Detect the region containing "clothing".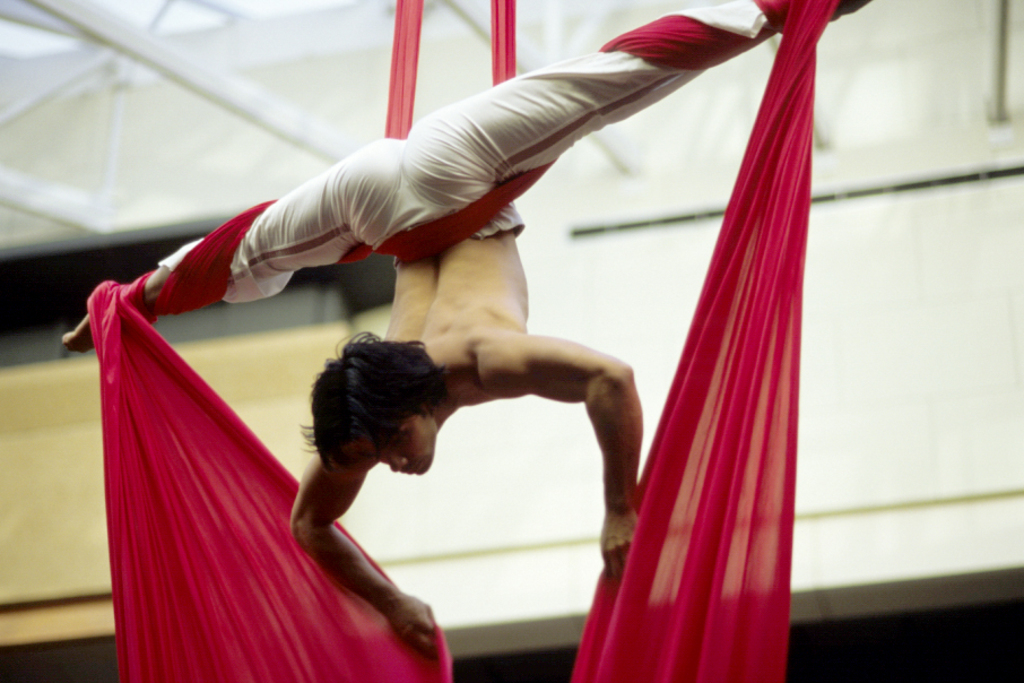
[155,0,766,262].
